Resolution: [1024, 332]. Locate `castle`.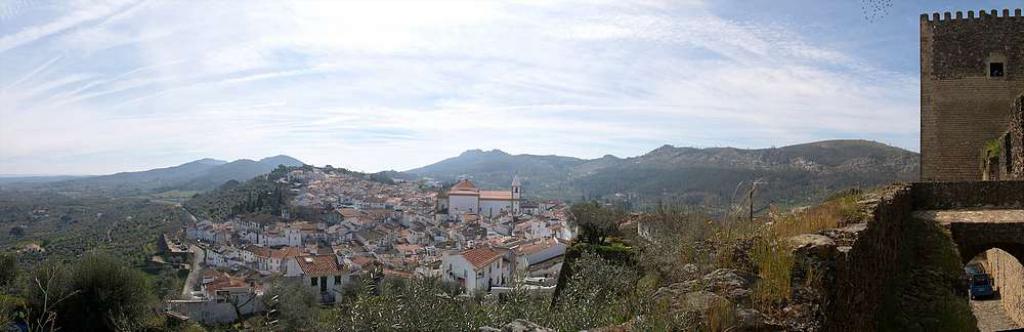
BBox(857, 0, 1017, 246).
